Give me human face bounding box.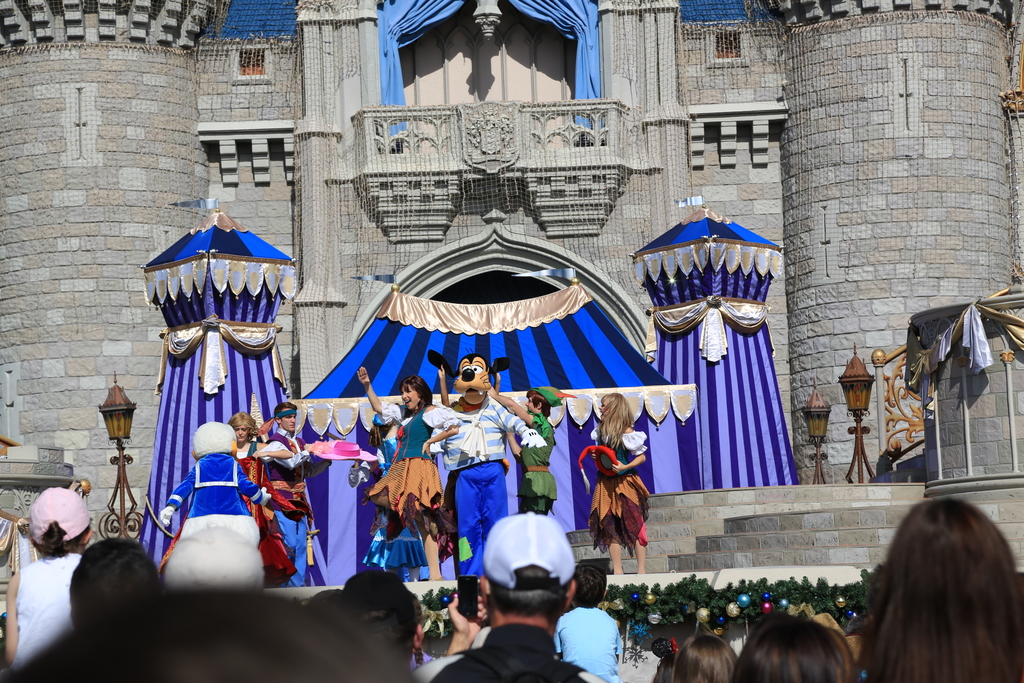
BBox(398, 383, 422, 411).
